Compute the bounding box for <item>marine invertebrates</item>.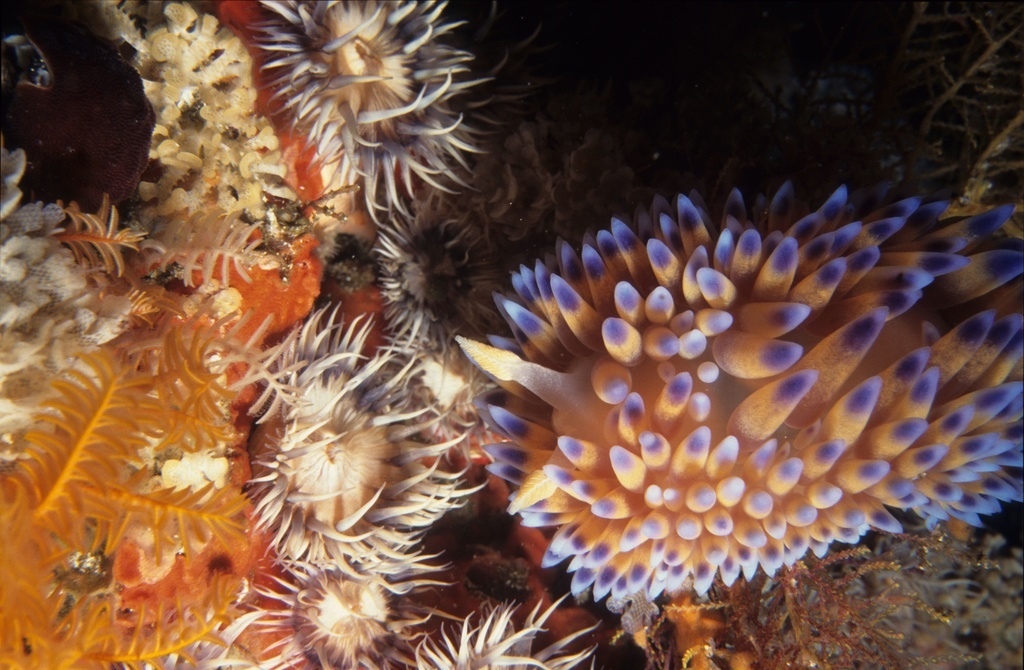
{"x1": 0, "y1": 180, "x2": 312, "y2": 669}.
